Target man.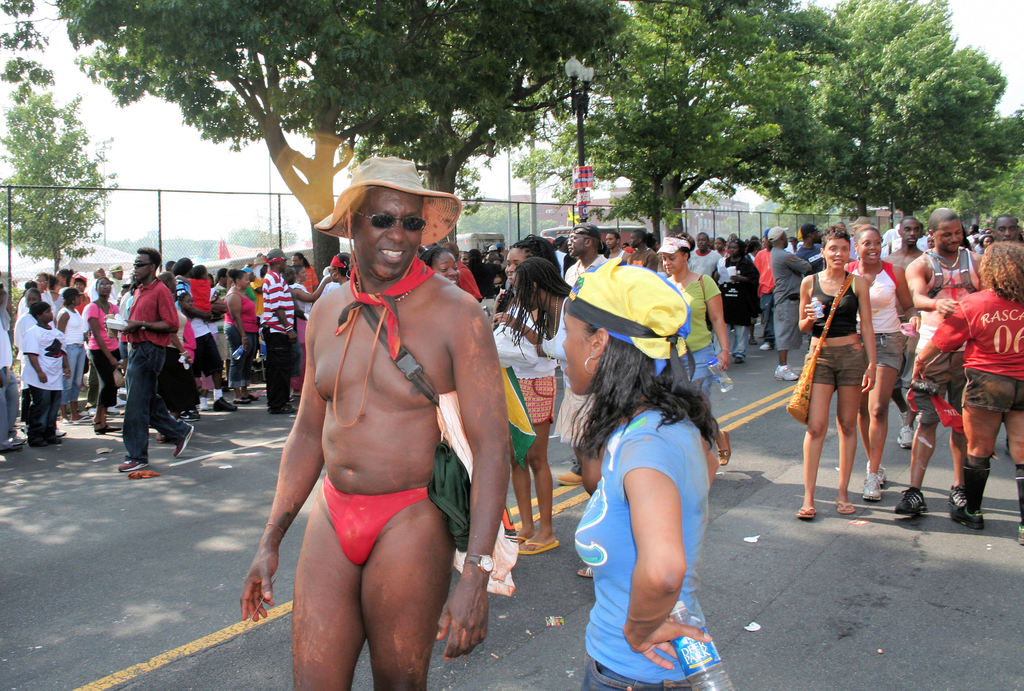
Target region: crop(562, 227, 604, 285).
